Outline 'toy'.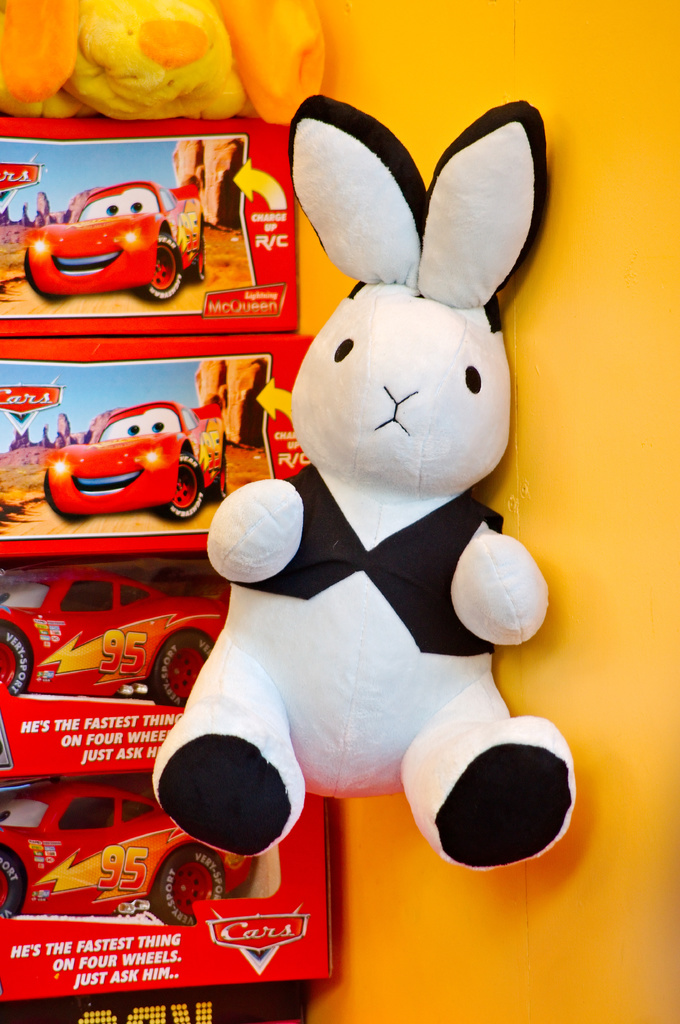
Outline: 0, 783, 250, 929.
